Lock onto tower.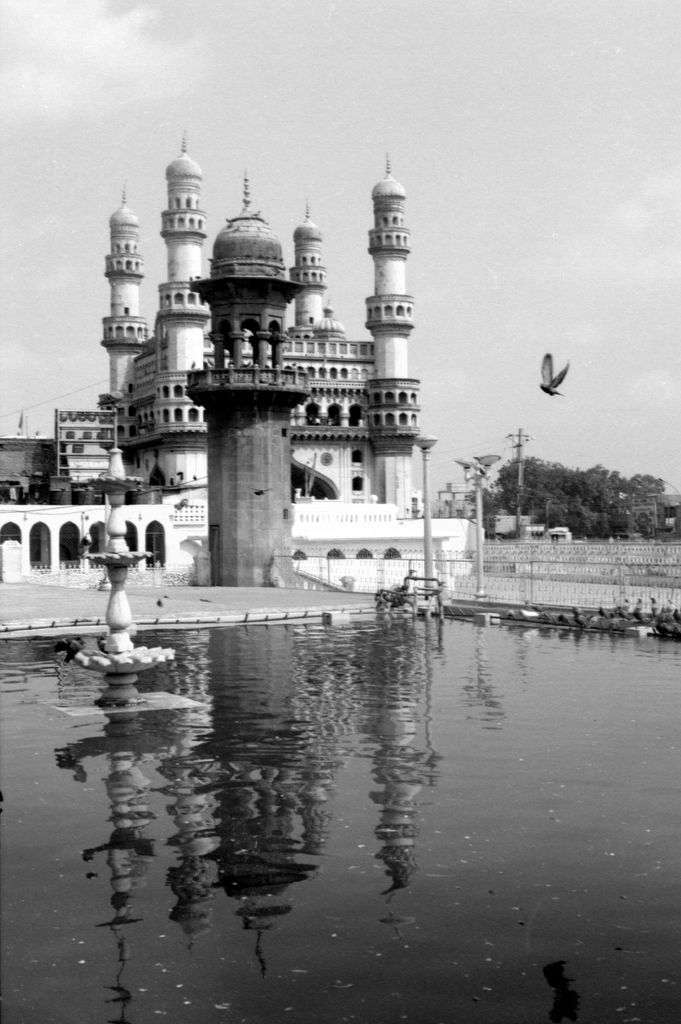
Locked: l=93, t=89, r=436, b=502.
